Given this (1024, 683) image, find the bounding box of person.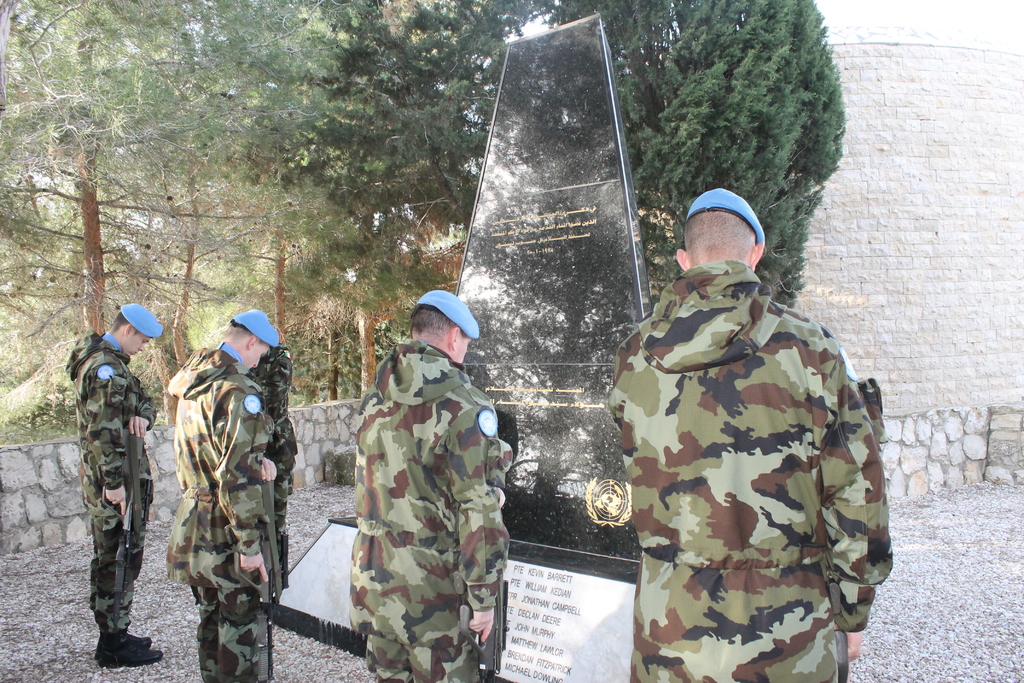
box(164, 308, 269, 682).
